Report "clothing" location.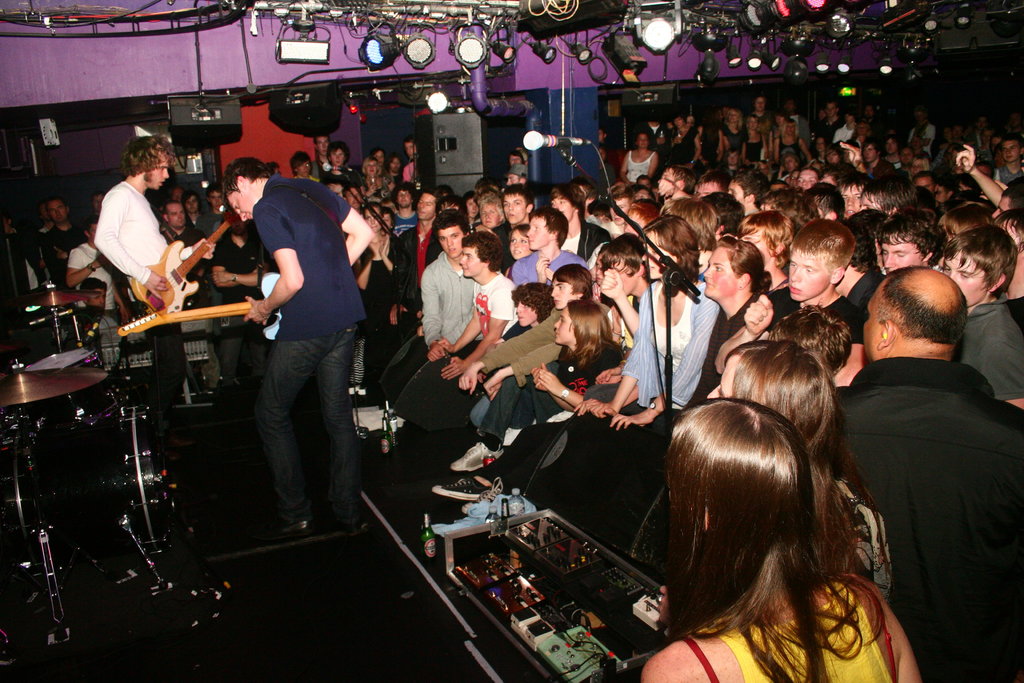
Report: 831, 304, 1015, 658.
